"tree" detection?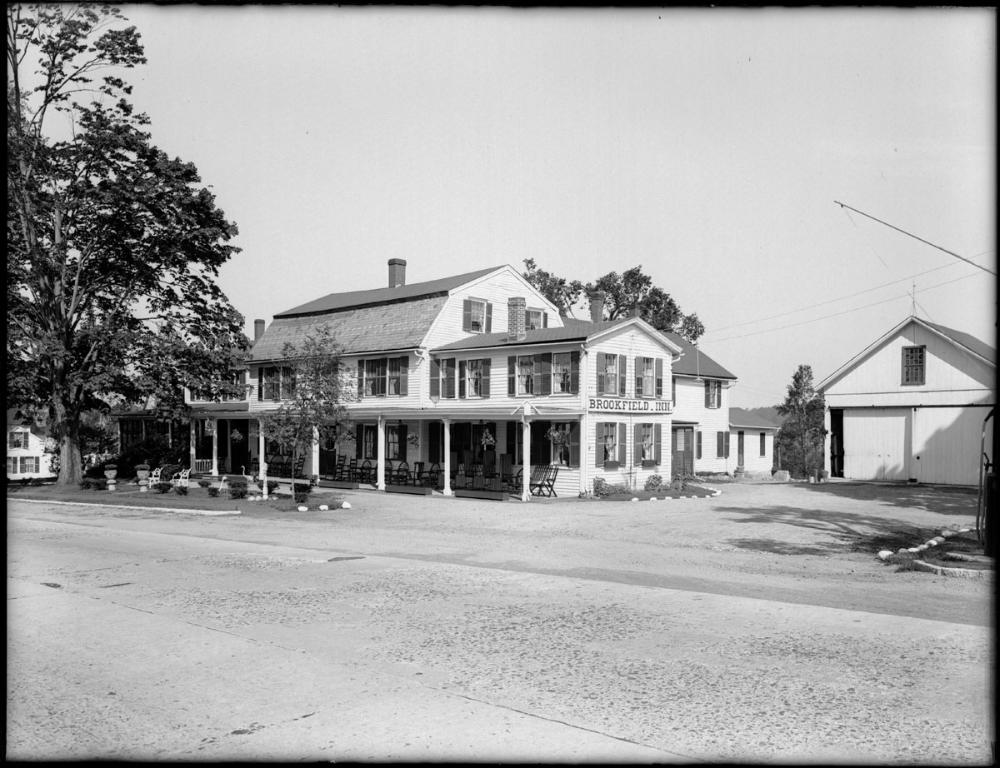
<box>7,0,250,482</box>
